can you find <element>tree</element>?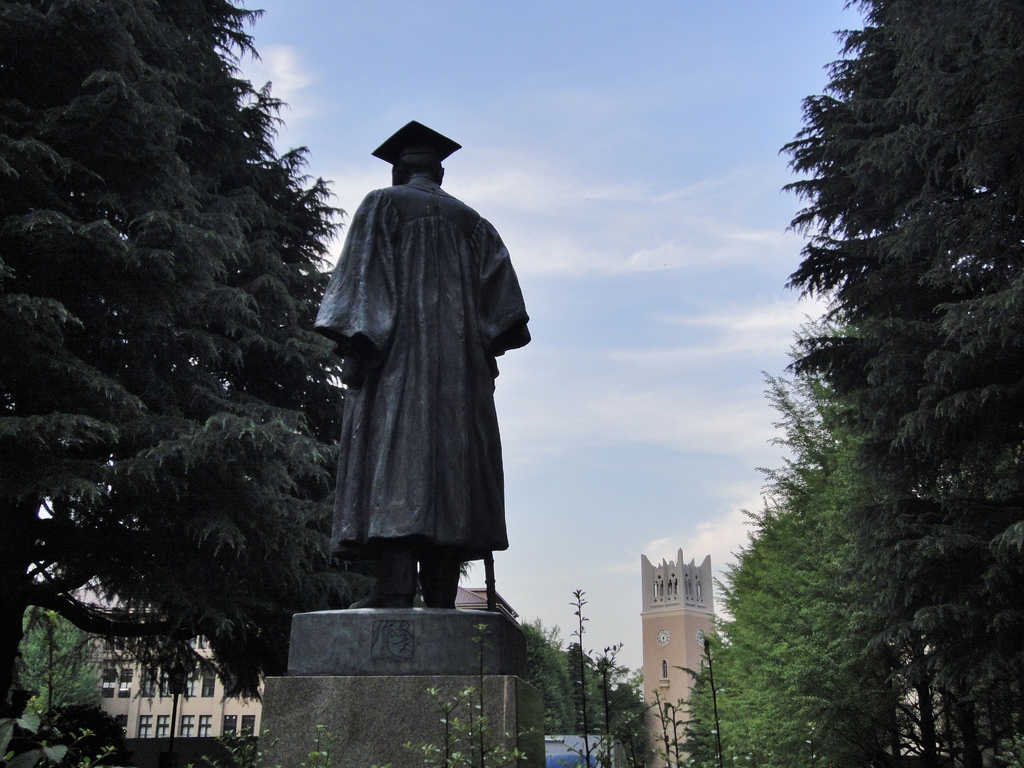
Yes, bounding box: rect(10, 620, 88, 733).
